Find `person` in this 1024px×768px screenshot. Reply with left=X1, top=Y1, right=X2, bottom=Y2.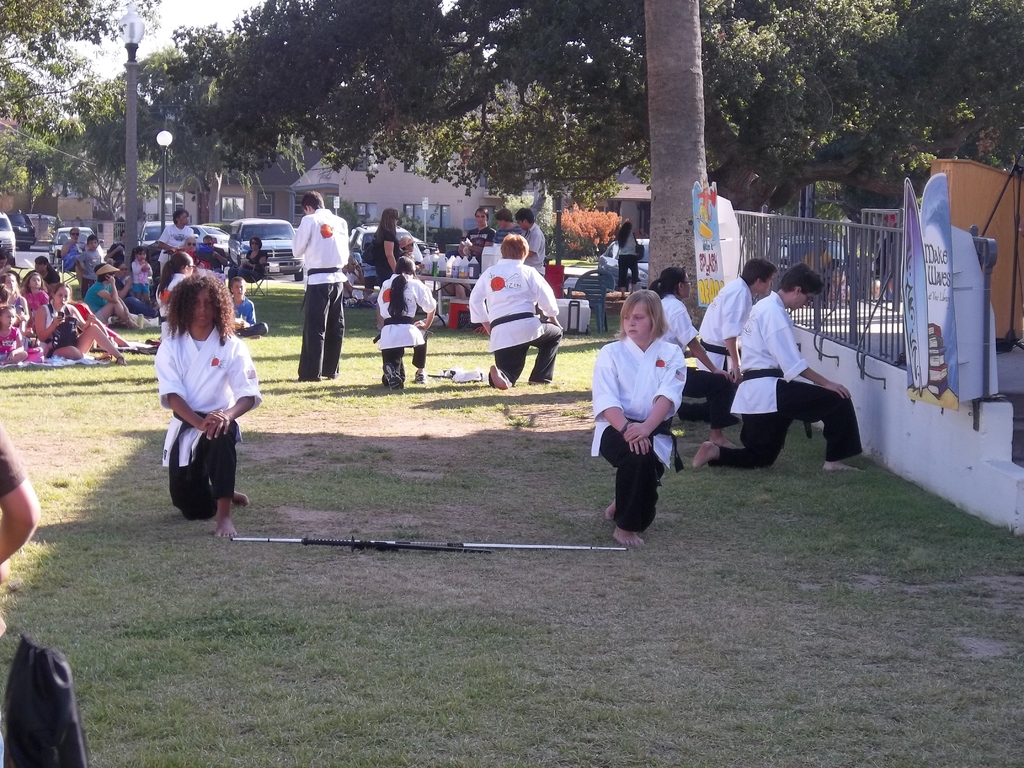
left=227, top=278, right=266, bottom=339.
